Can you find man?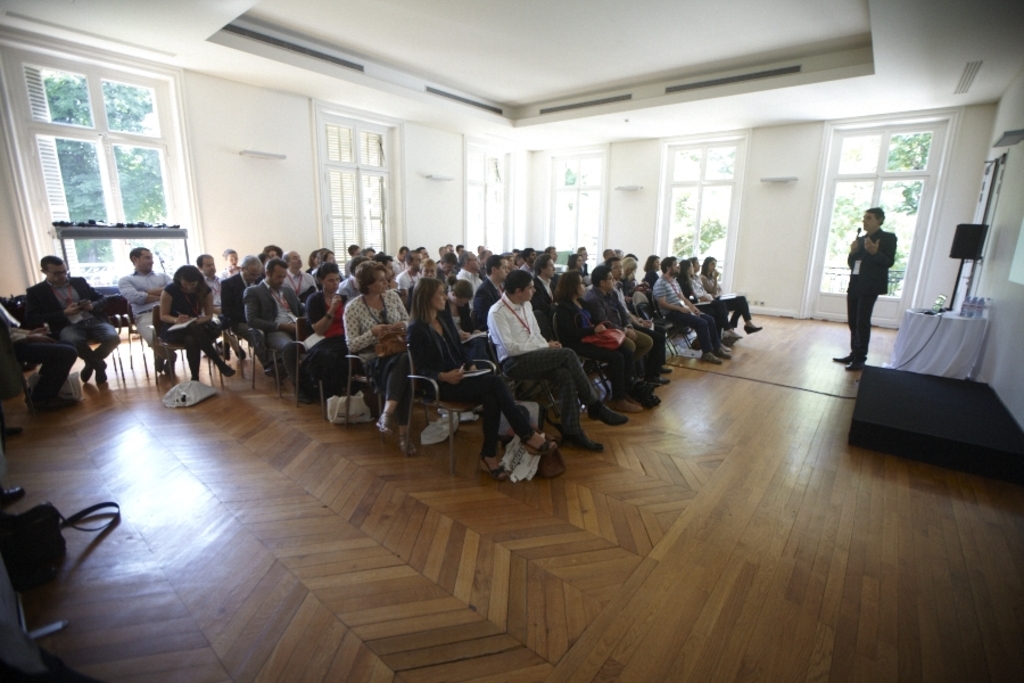
Yes, bounding box: 346:246:360:274.
